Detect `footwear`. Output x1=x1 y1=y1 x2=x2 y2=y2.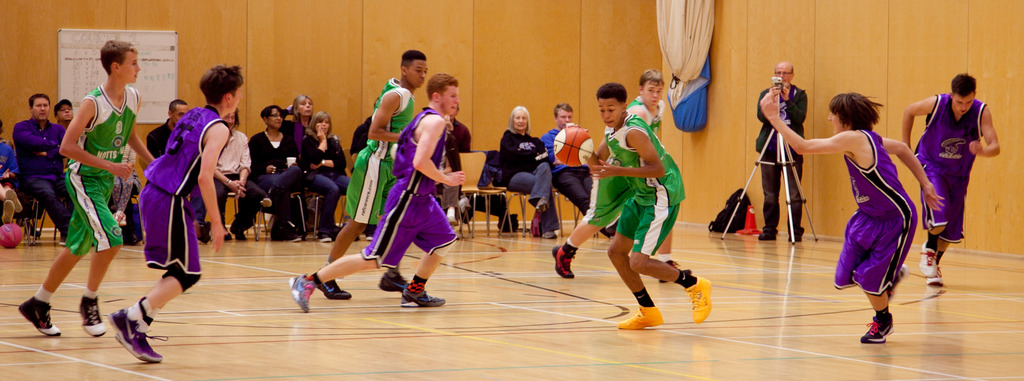
x1=552 y1=242 x2=573 y2=281.
